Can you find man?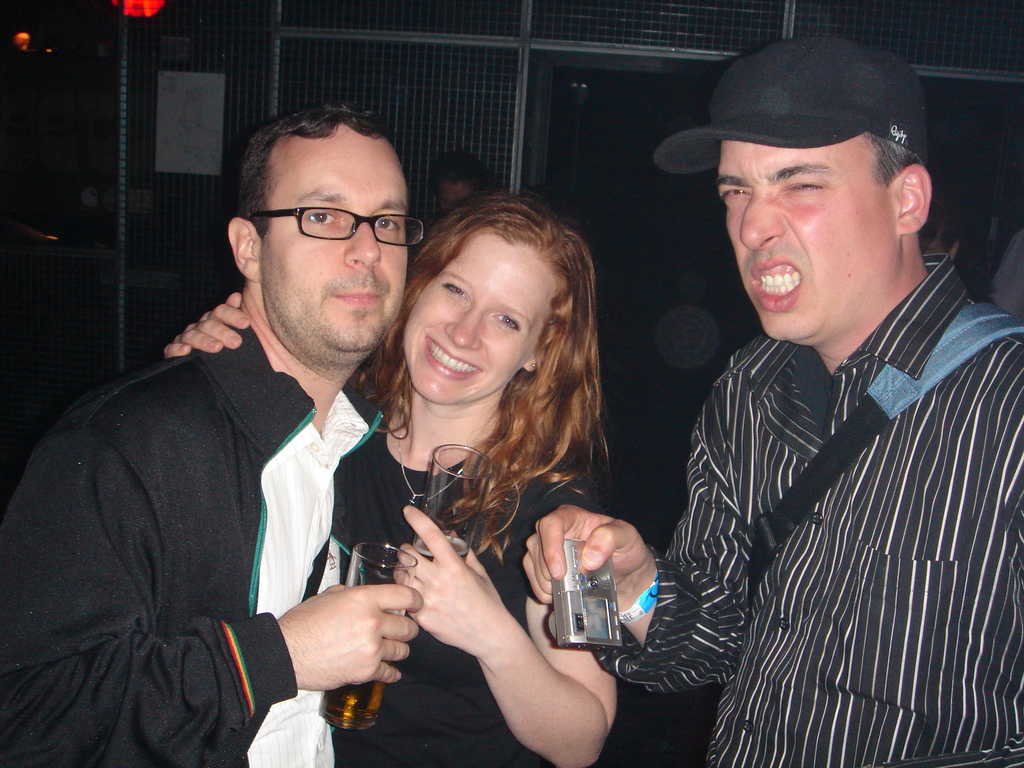
Yes, bounding box: rect(526, 32, 1023, 767).
